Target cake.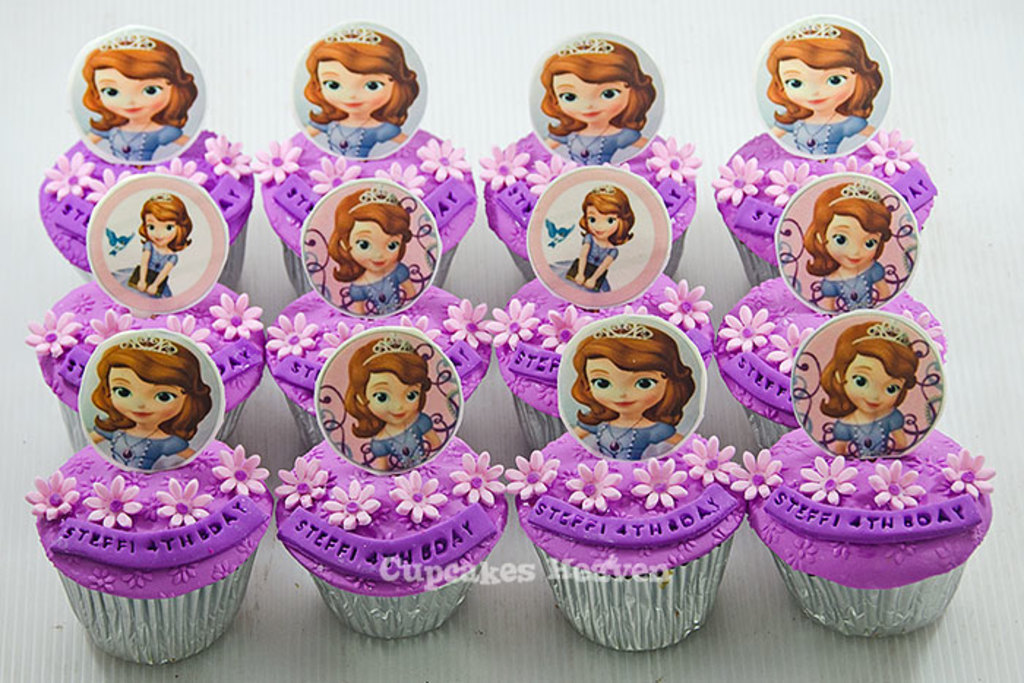
Target region: [712,114,941,295].
